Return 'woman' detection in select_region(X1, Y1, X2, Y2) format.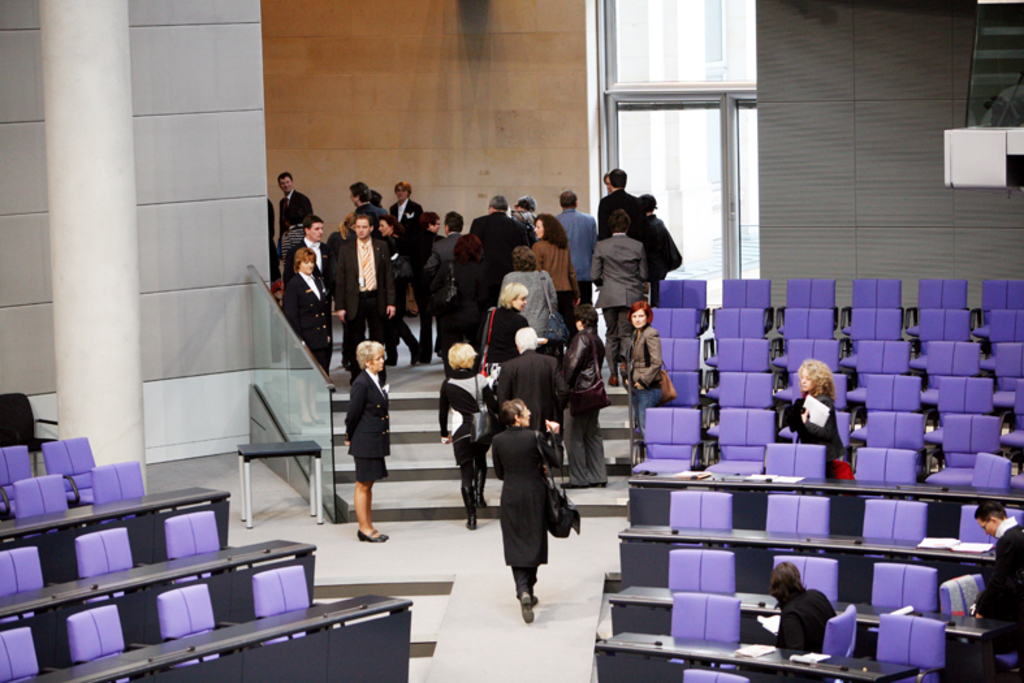
select_region(786, 358, 848, 479).
